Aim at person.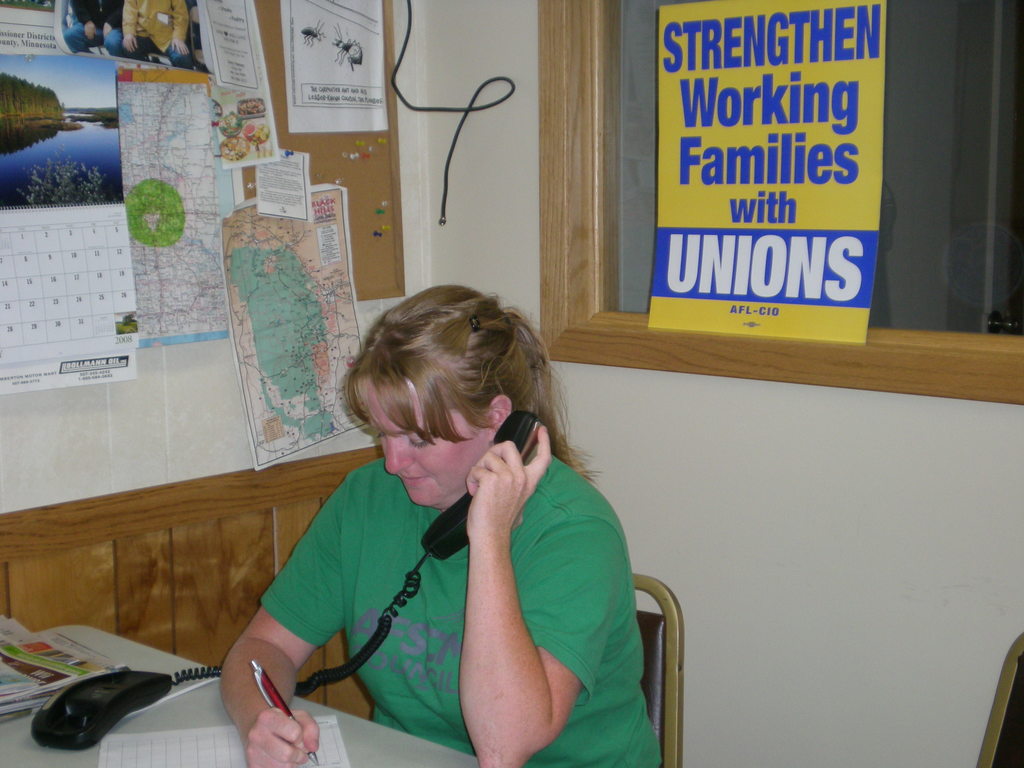
Aimed at 218, 284, 664, 767.
